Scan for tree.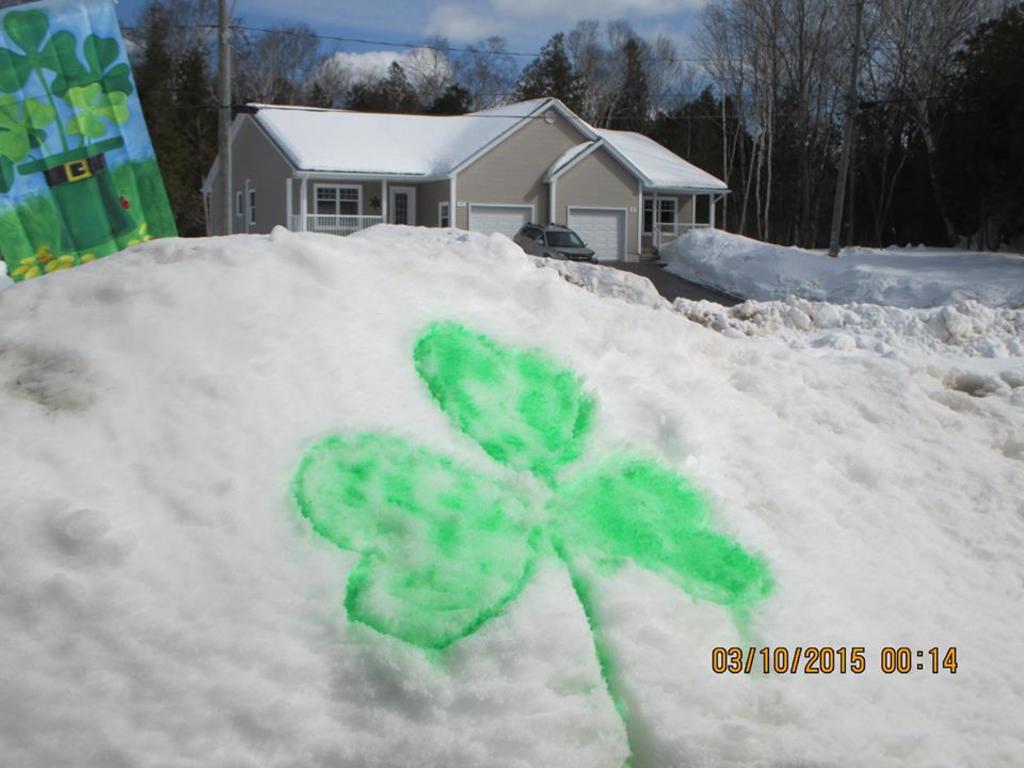
Scan result: Rect(0, 0, 177, 270).
